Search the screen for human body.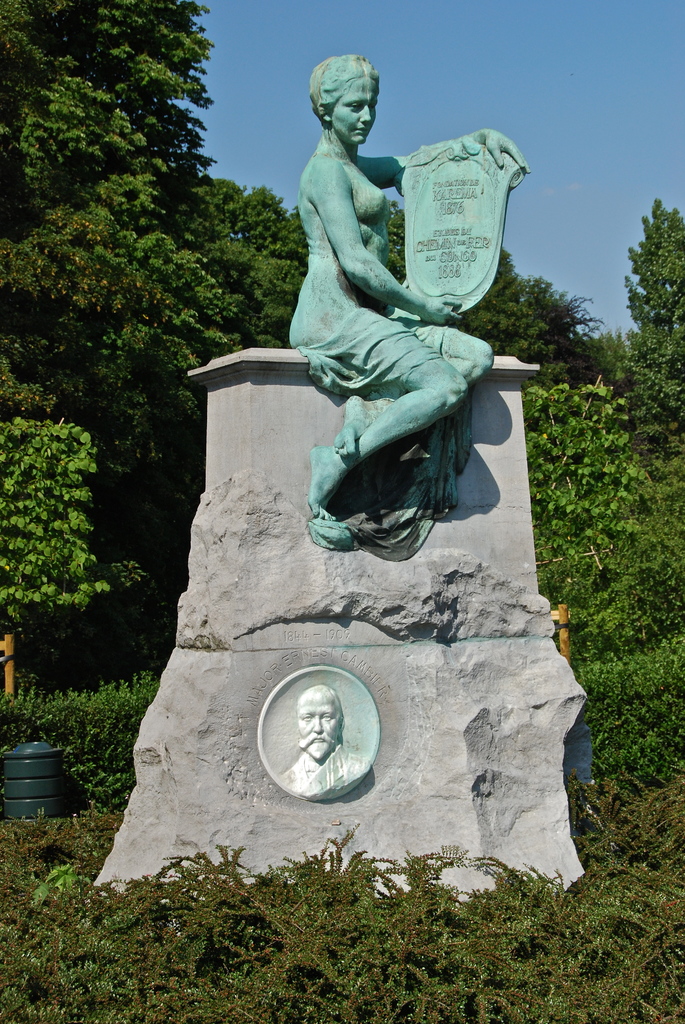
Found at <bbox>278, 684, 365, 792</bbox>.
